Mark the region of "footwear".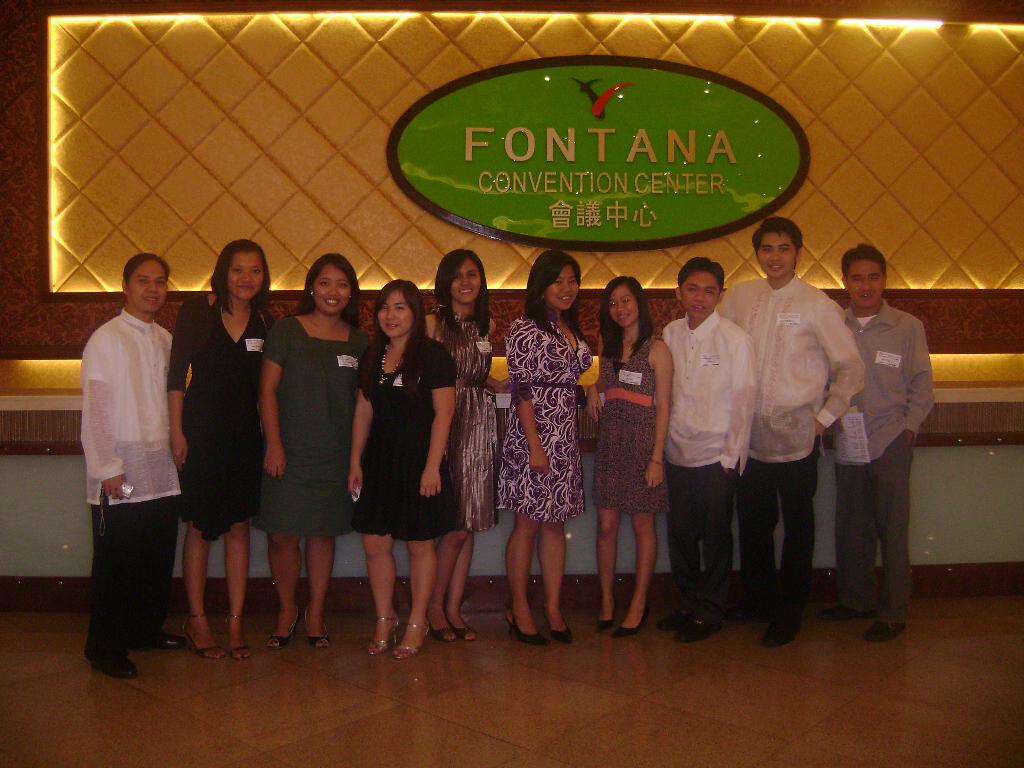
Region: {"x1": 451, "y1": 627, "x2": 479, "y2": 643}.
